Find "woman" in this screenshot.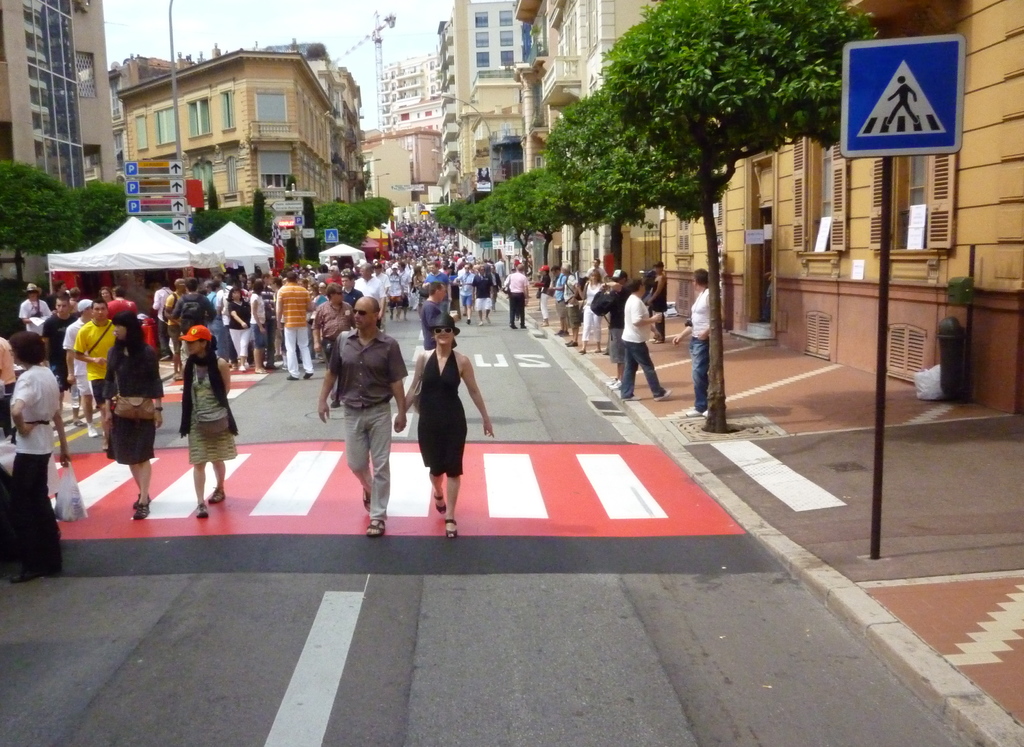
The bounding box for "woman" is 246,278,273,381.
